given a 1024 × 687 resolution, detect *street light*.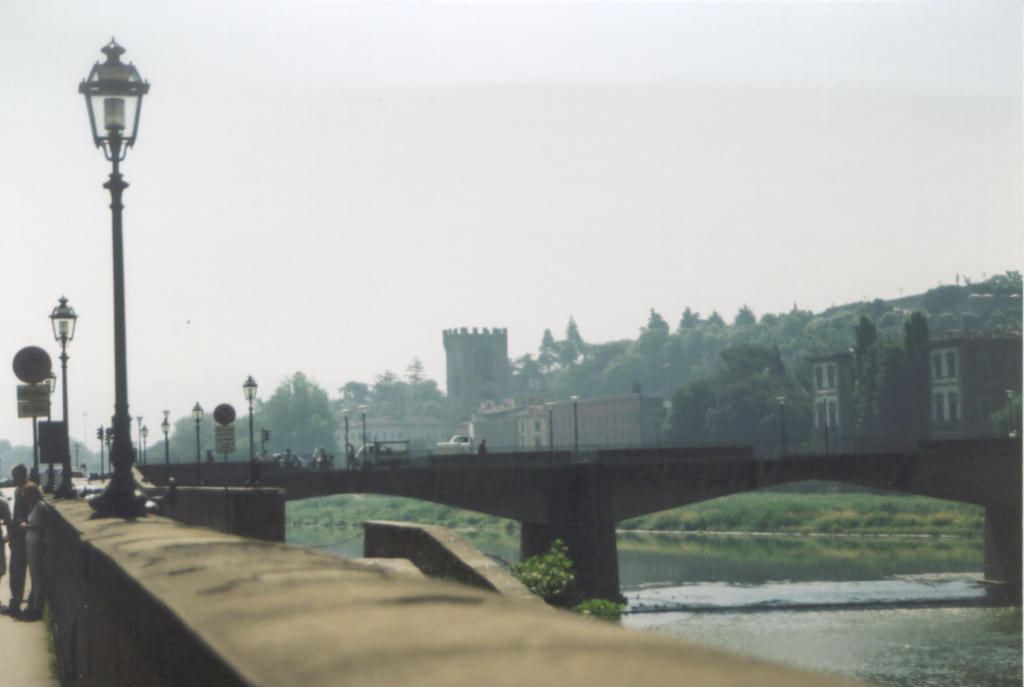
(158, 405, 178, 481).
